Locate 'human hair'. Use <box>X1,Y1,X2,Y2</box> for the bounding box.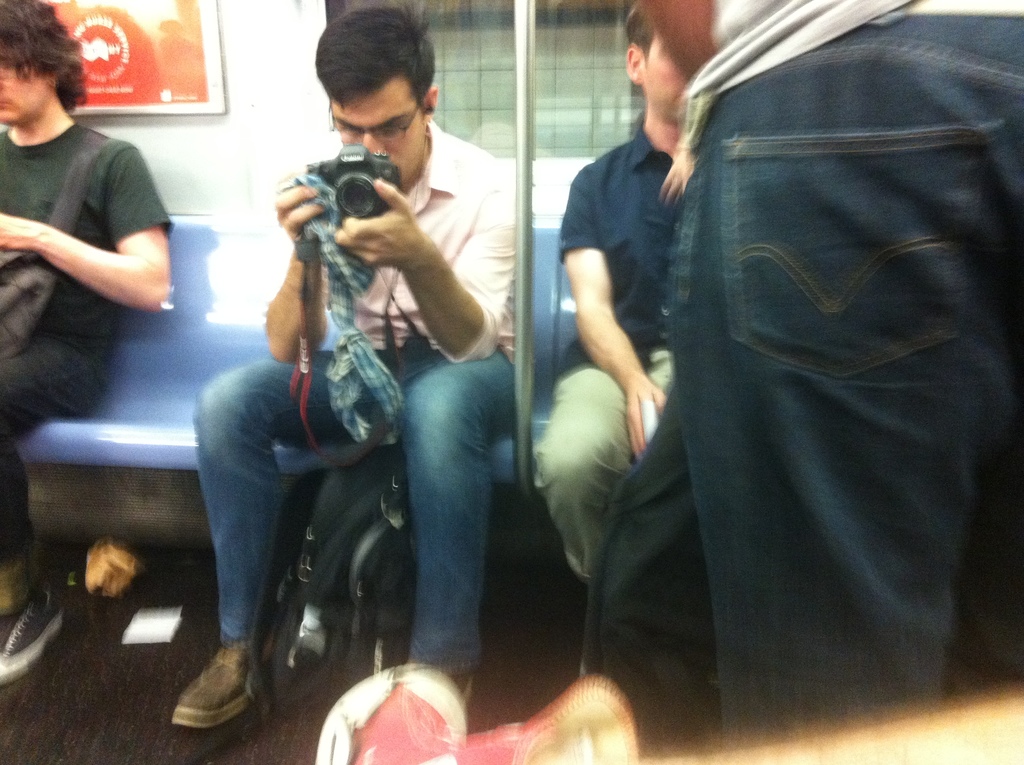
<box>300,20,435,109</box>.
